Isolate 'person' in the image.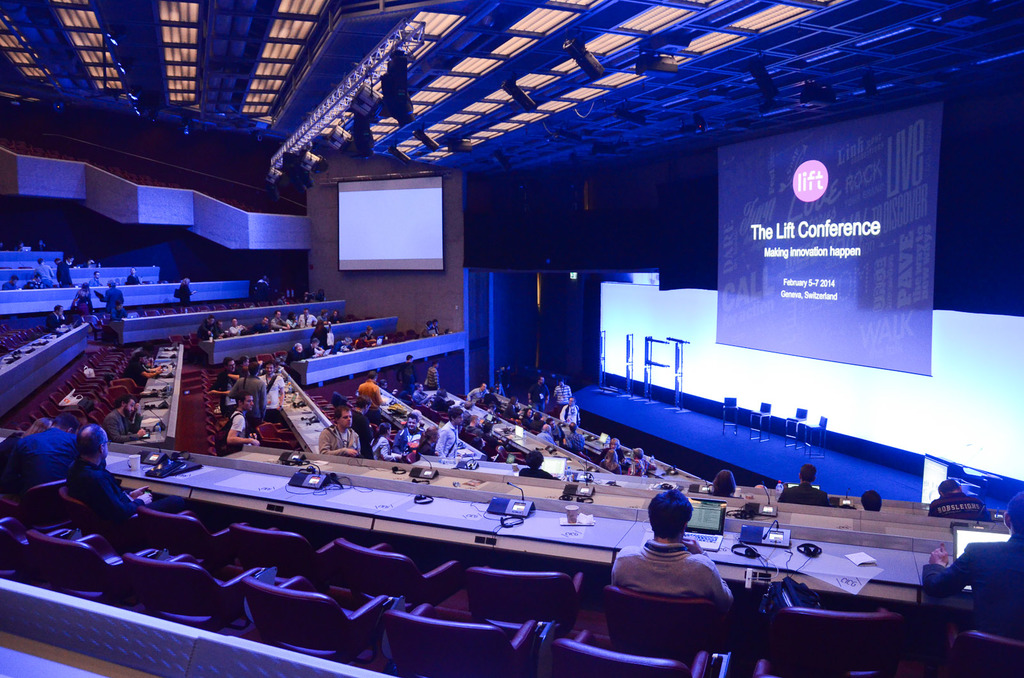
Isolated region: {"left": 609, "top": 487, "right": 730, "bottom": 605}.
